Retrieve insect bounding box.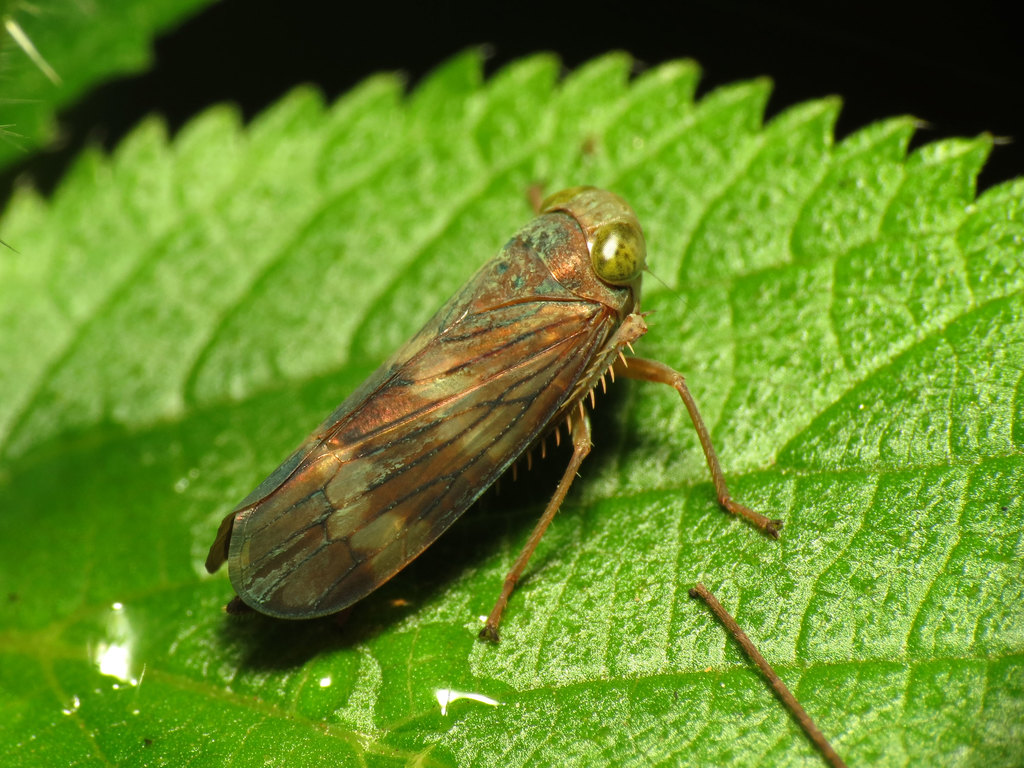
Bounding box: left=200, top=180, right=783, bottom=648.
